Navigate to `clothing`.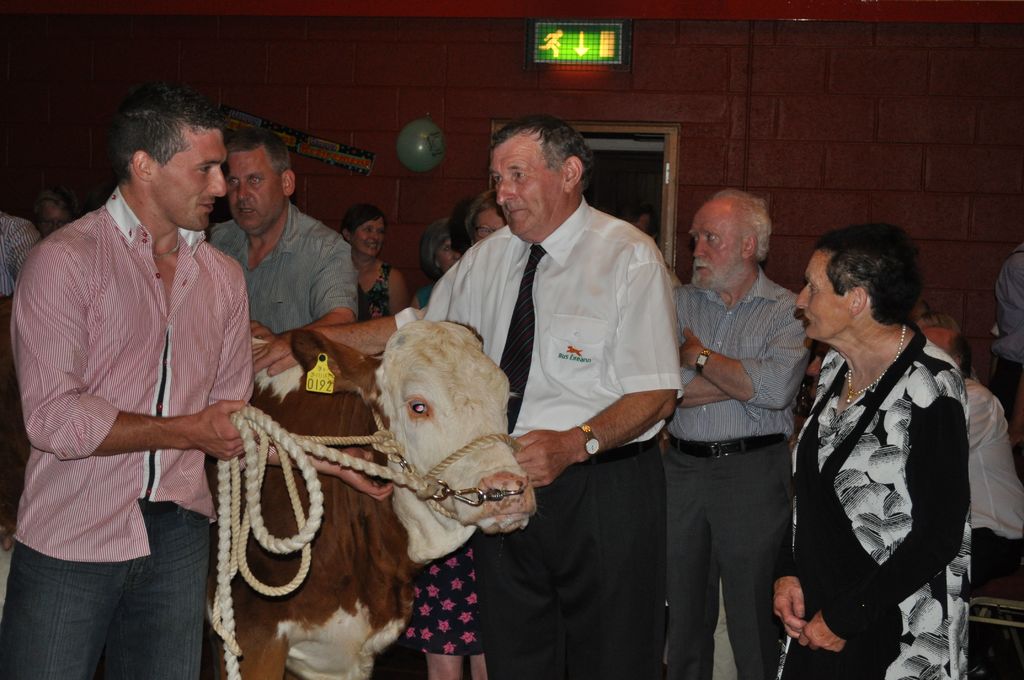
Navigation target: x1=399, y1=534, x2=488, y2=652.
